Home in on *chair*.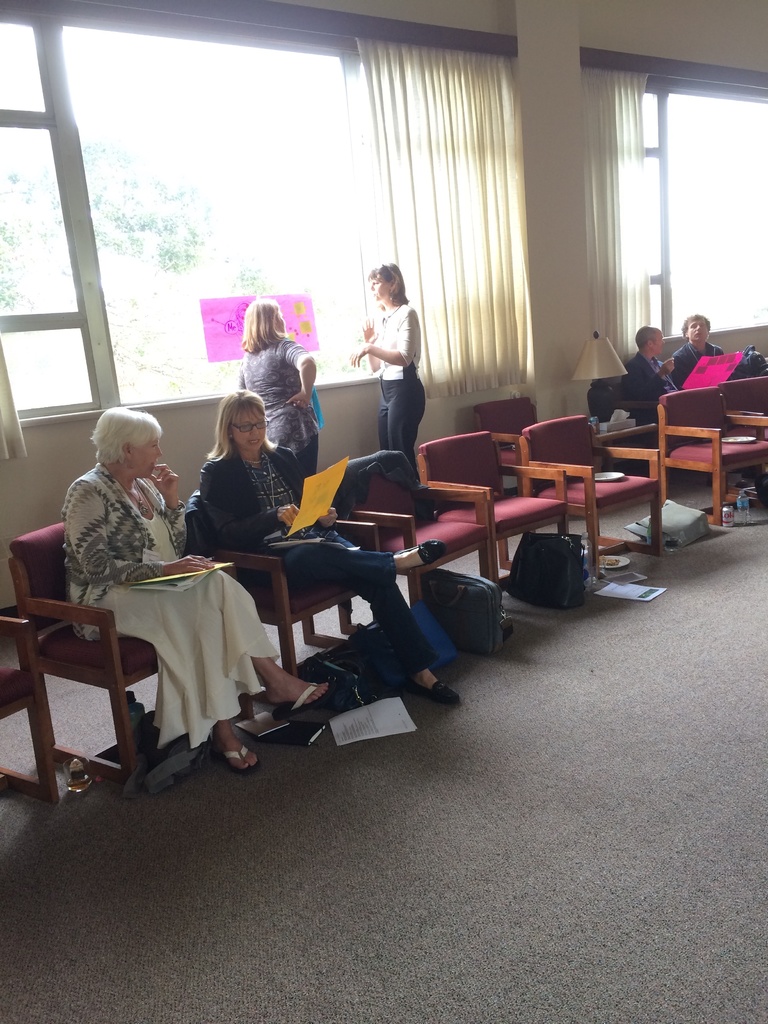
Homed in at x1=408 y1=426 x2=568 y2=588.
